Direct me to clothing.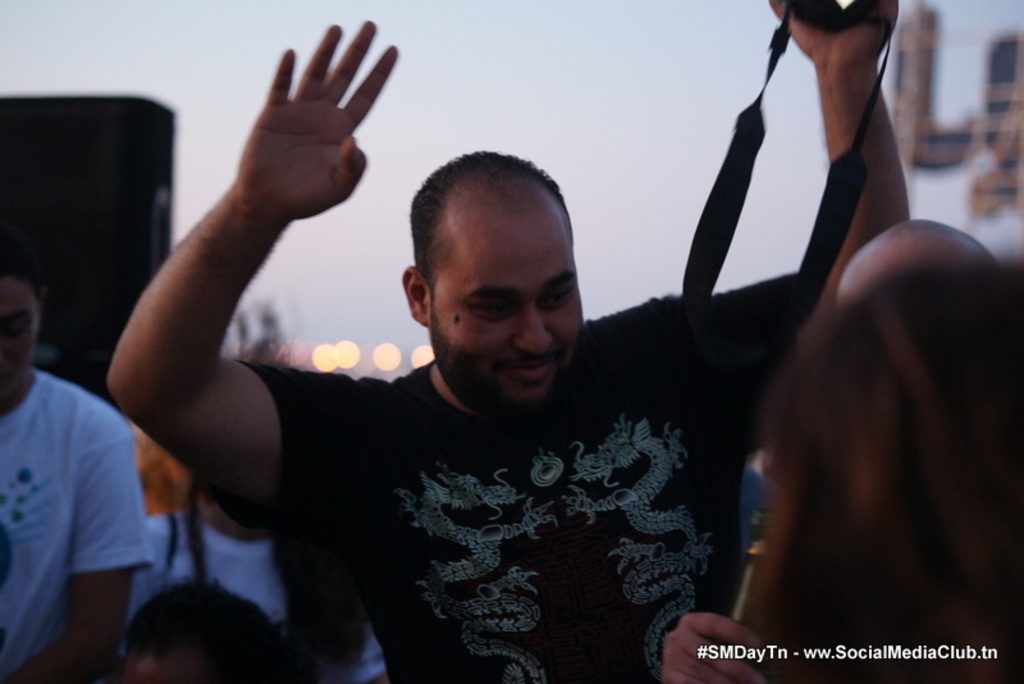
Direction: [238,314,767,675].
